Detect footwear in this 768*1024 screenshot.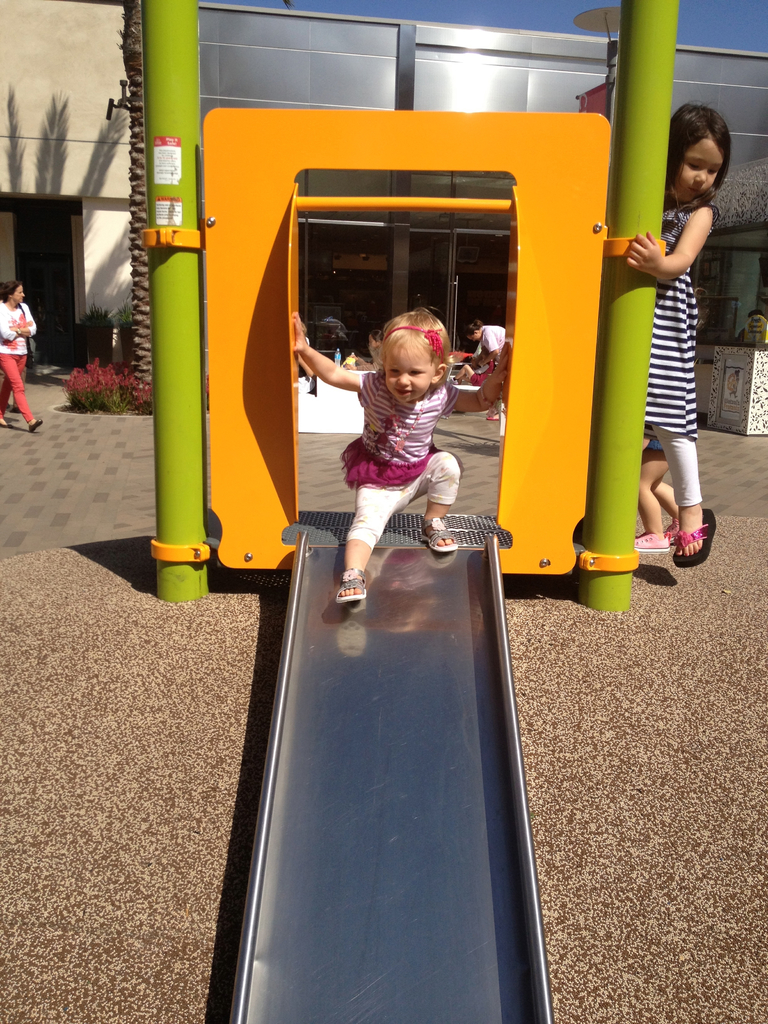
Detection: 335, 568, 367, 600.
